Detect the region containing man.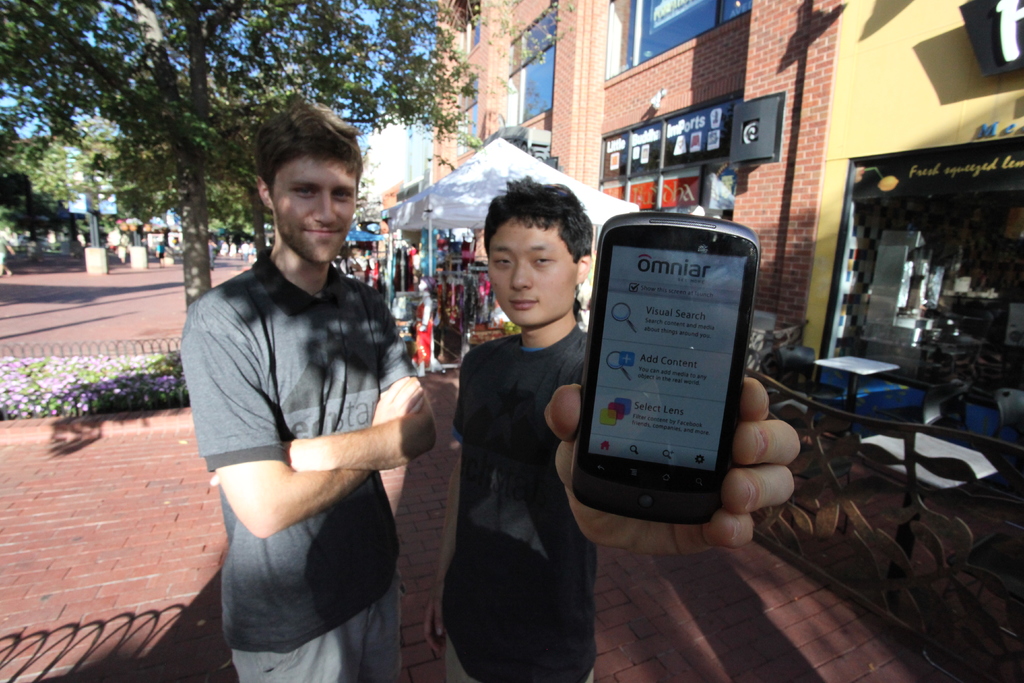
[left=177, top=108, right=438, bottom=675].
